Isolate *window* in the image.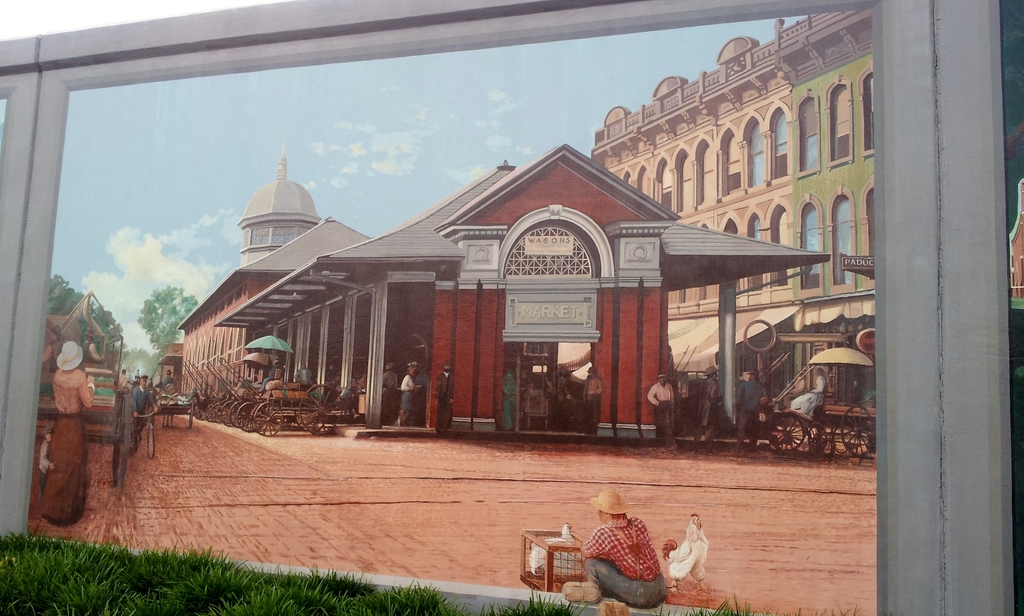
Isolated region: 855/76/880/158.
